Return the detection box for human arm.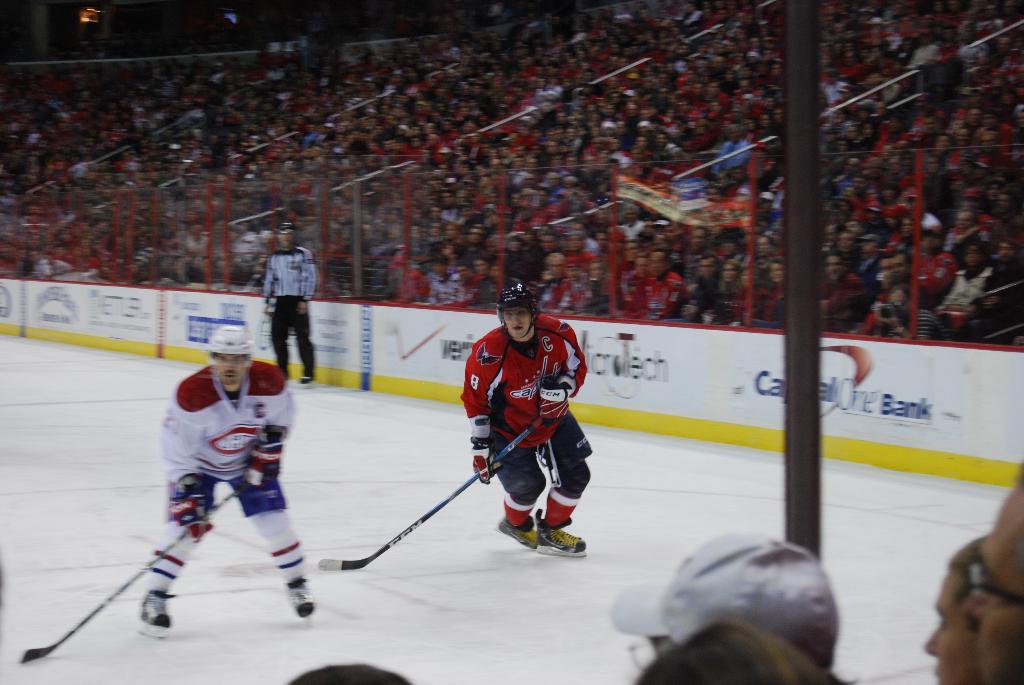
{"x1": 248, "y1": 374, "x2": 294, "y2": 491}.
